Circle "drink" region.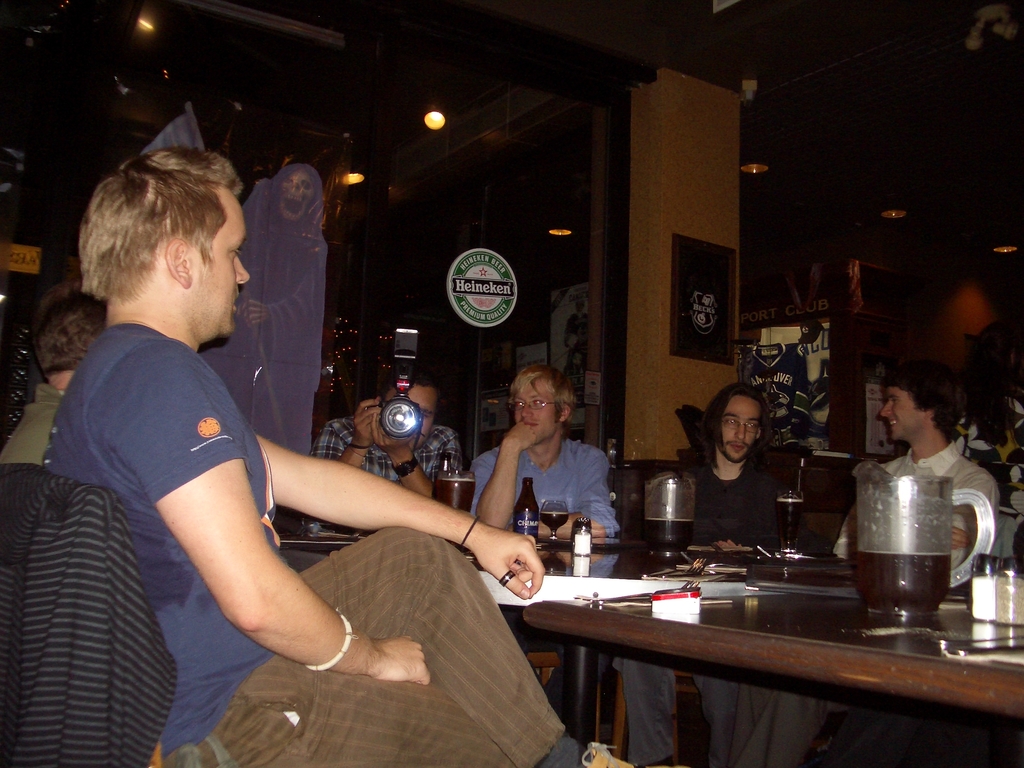
Region: left=854, top=547, right=949, bottom=616.
